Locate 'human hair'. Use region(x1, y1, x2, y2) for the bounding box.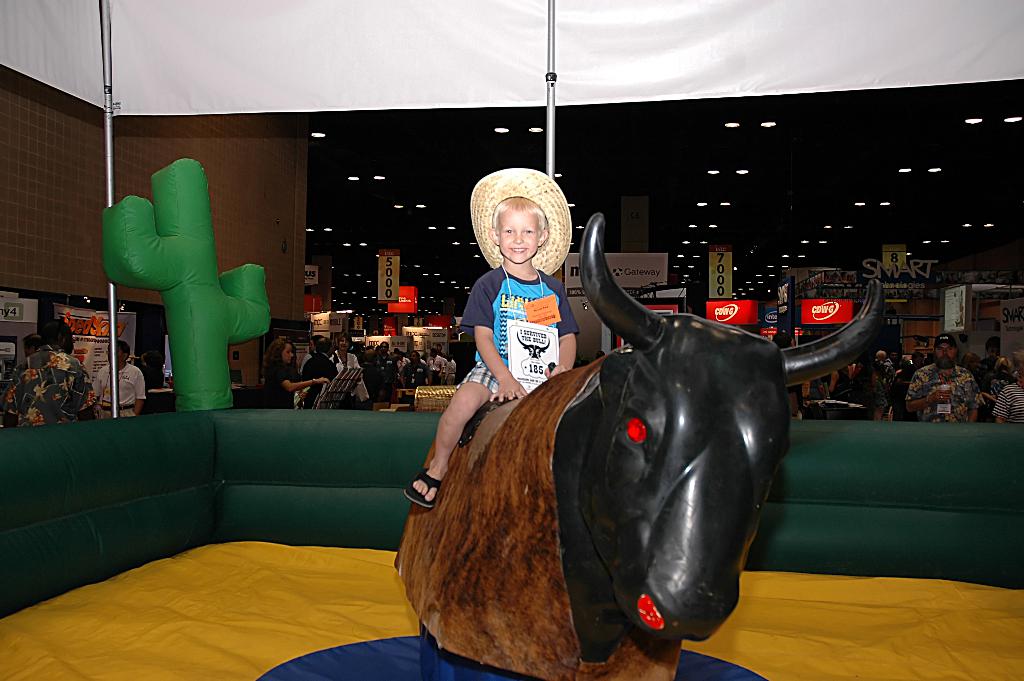
region(996, 357, 1013, 377).
